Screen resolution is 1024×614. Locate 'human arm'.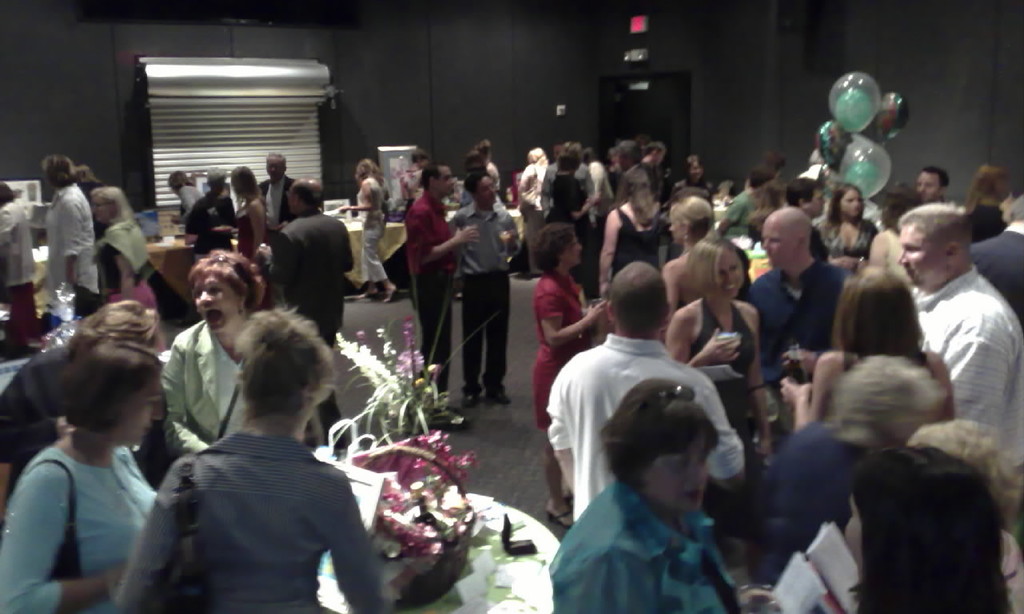
rect(712, 199, 743, 234).
